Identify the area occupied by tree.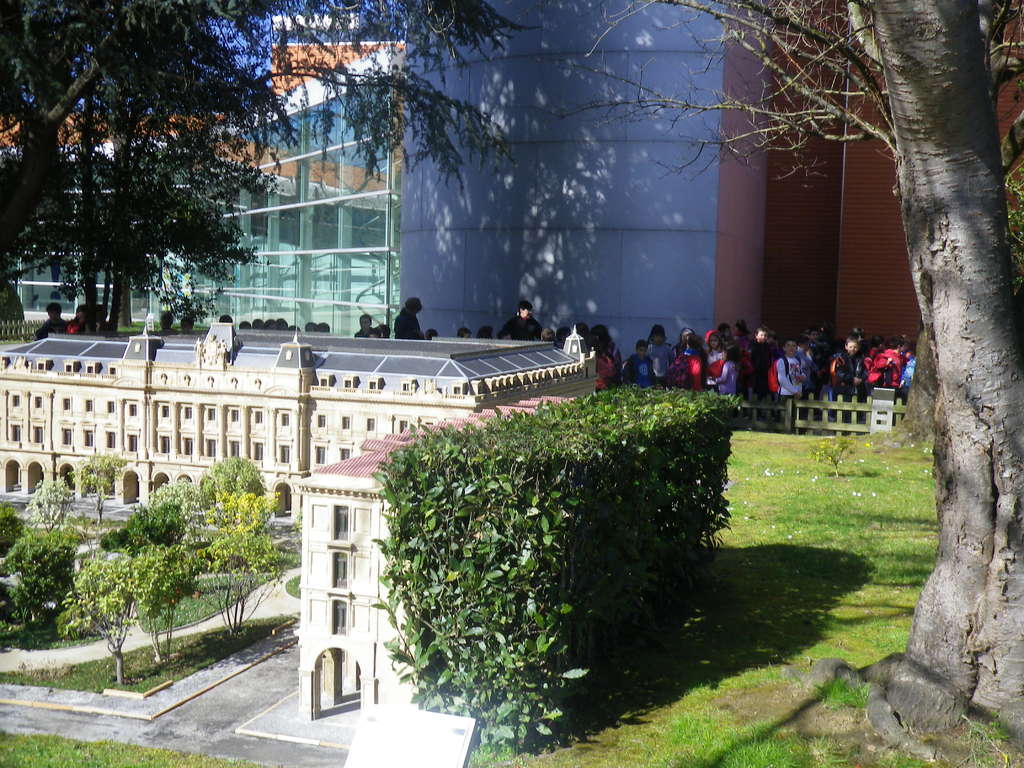
Area: box(28, 14, 278, 362).
